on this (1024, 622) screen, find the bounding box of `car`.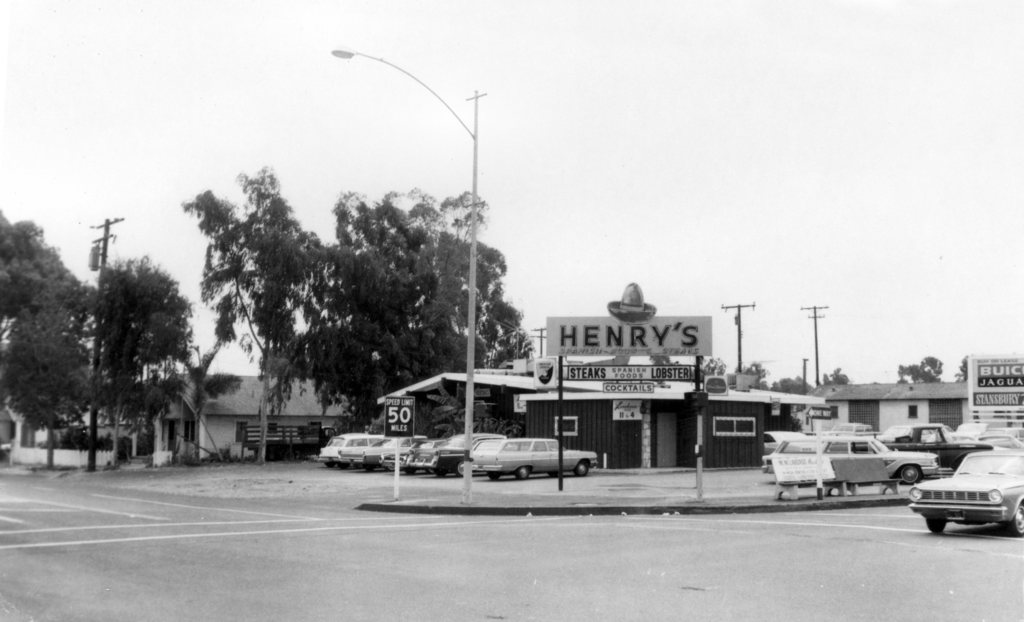
Bounding box: select_region(978, 436, 1021, 450).
